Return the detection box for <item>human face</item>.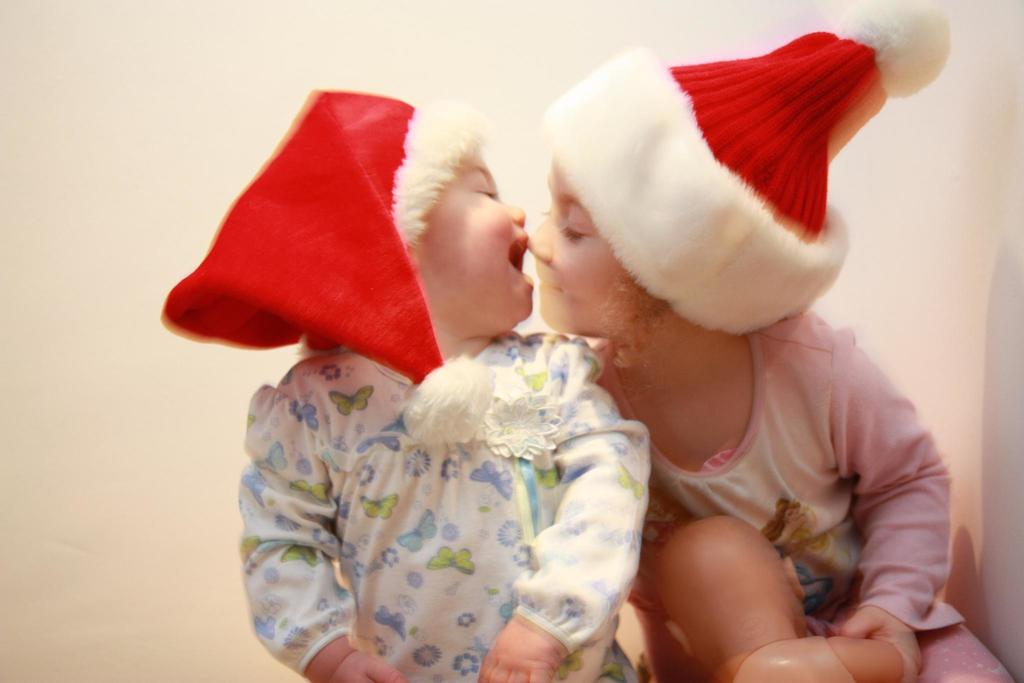
Rect(415, 146, 535, 333).
